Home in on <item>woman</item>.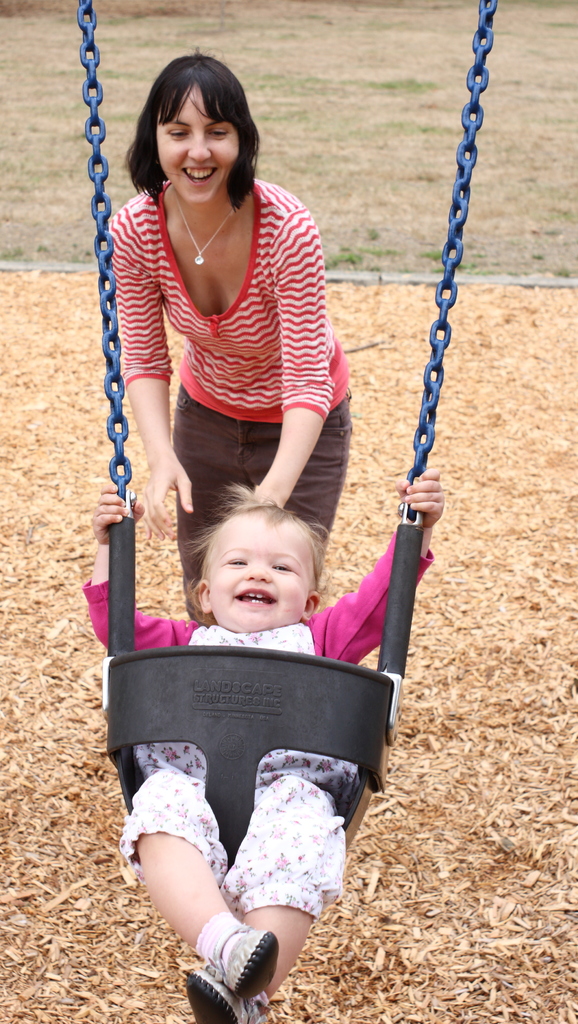
Homed in at Rect(86, 42, 357, 619).
